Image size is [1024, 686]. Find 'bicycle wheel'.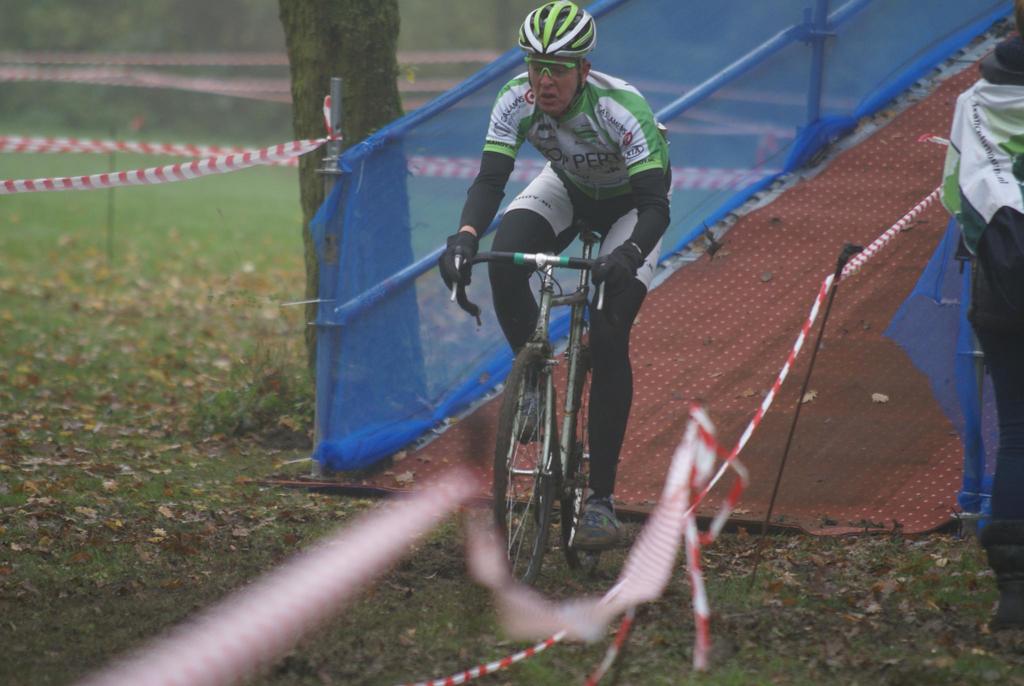
l=560, t=388, r=602, b=573.
